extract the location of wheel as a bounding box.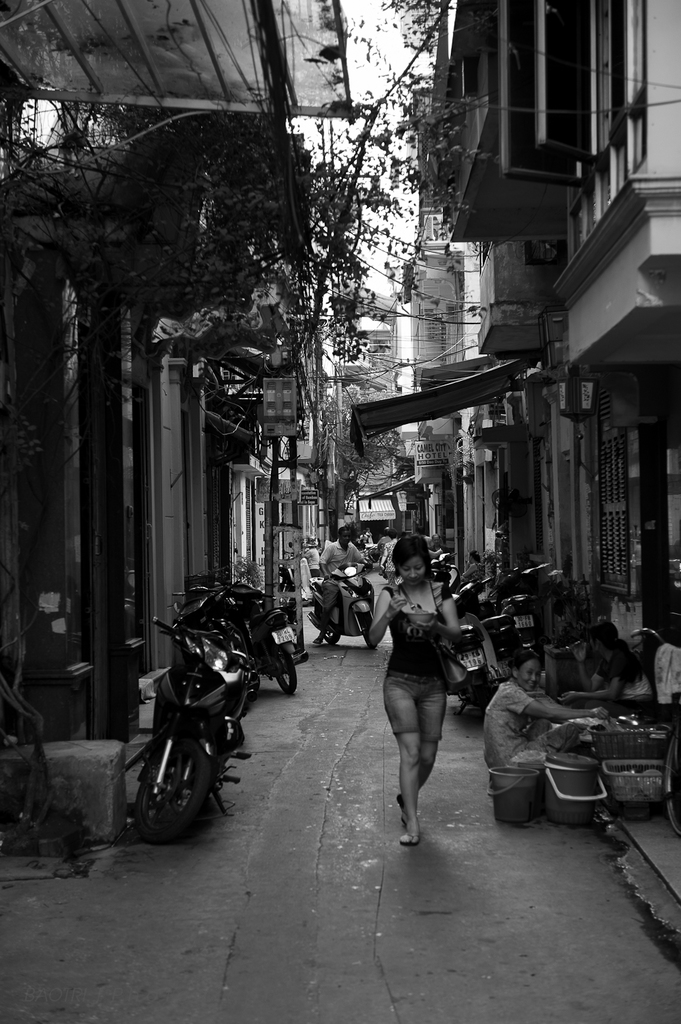
[x1=515, y1=639, x2=529, y2=653].
